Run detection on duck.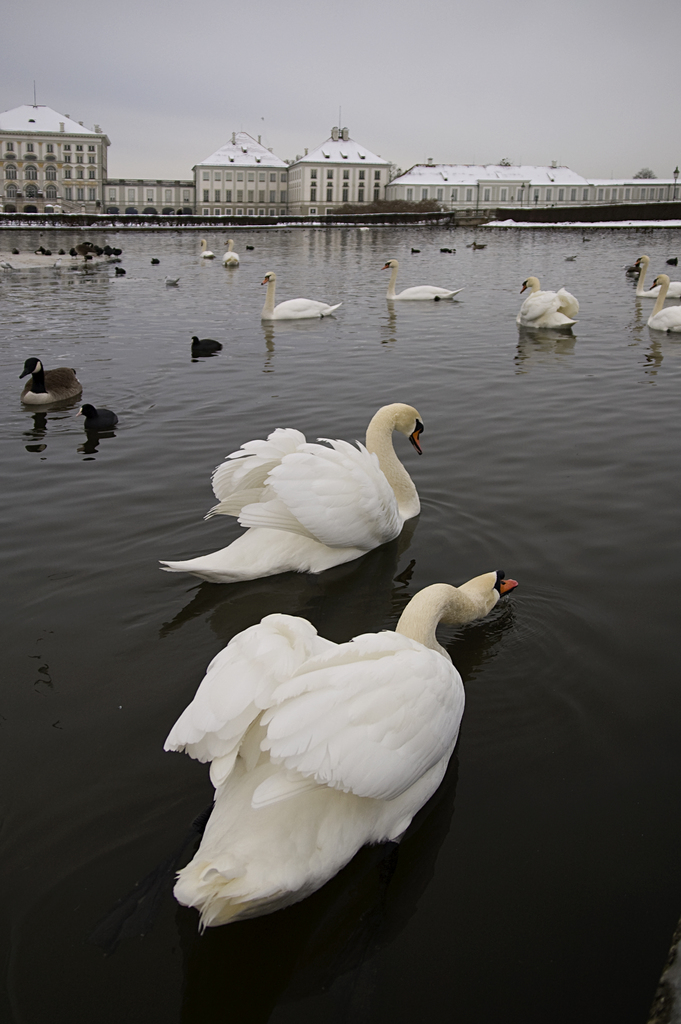
Result: region(260, 273, 344, 321).
